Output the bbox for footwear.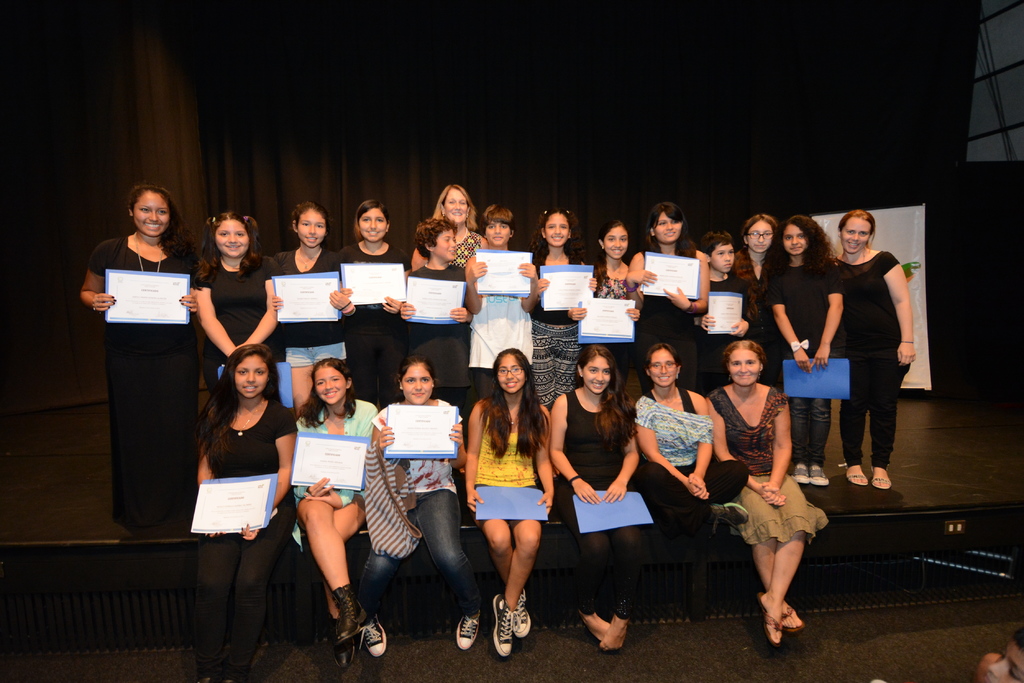
486/591/520/659.
